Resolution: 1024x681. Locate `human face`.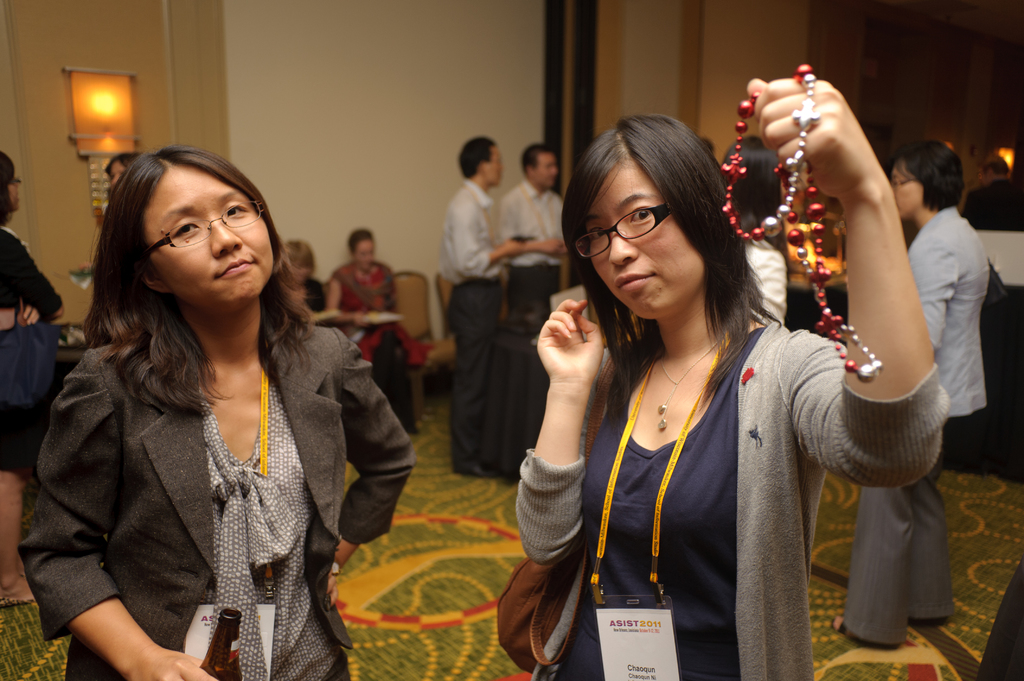
109, 160, 125, 185.
